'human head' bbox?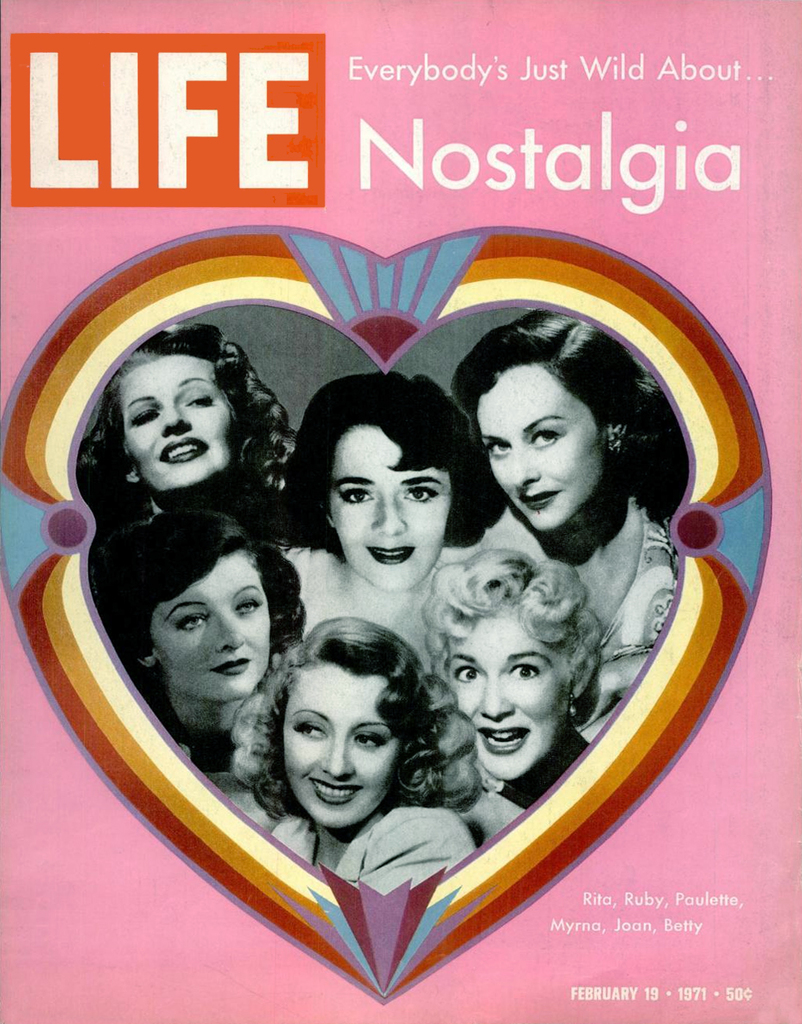
detection(261, 610, 421, 832)
